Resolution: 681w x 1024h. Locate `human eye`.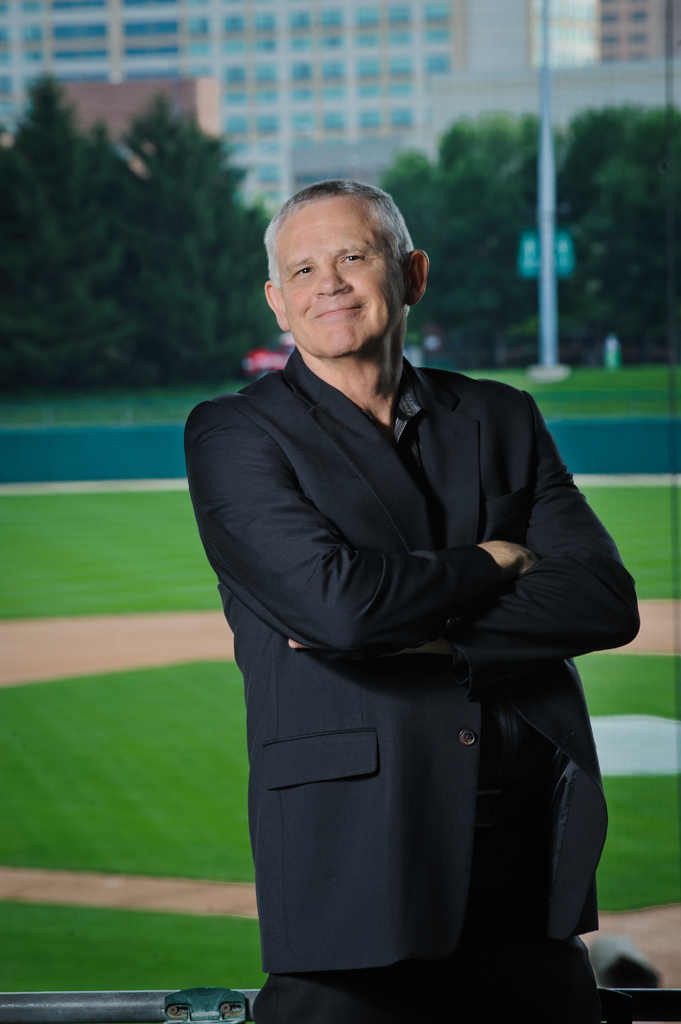
(285, 259, 325, 290).
